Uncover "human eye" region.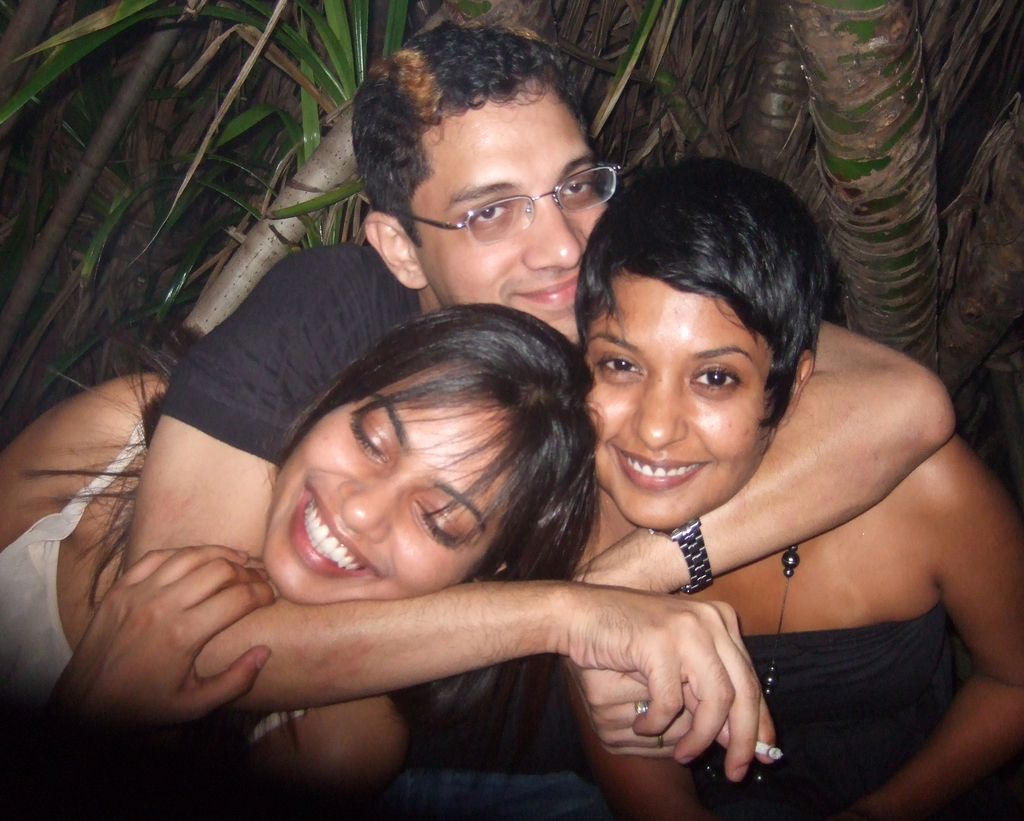
Uncovered: [351,410,392,460].
